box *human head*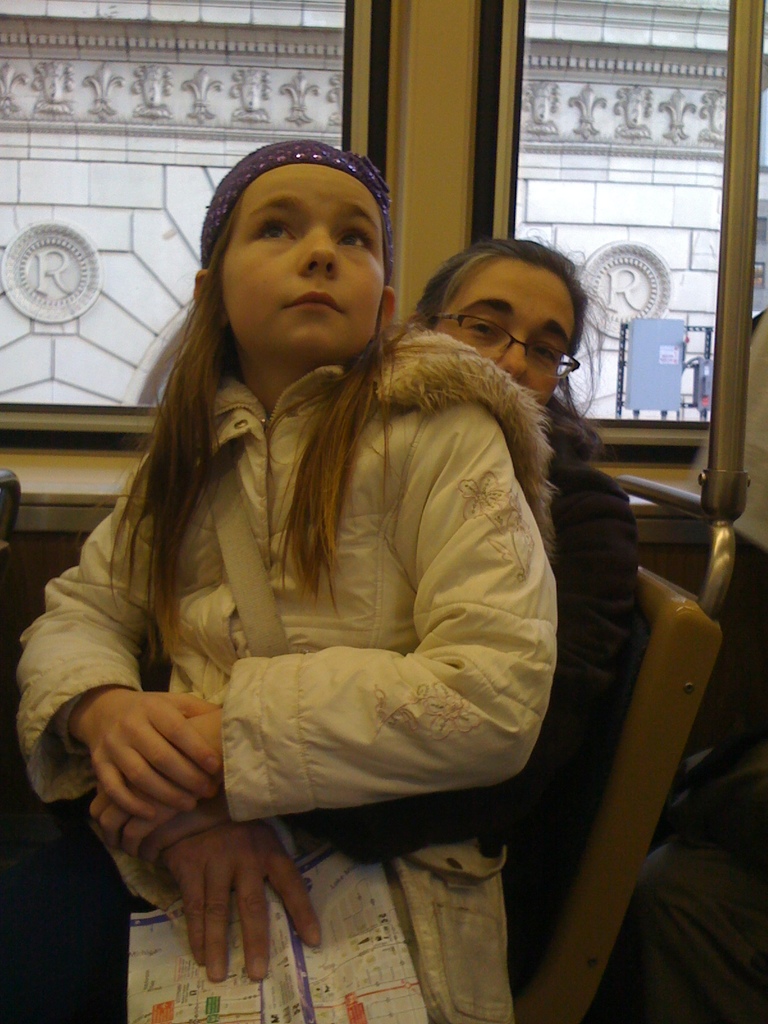
locate(195, 138, 396, 388)
